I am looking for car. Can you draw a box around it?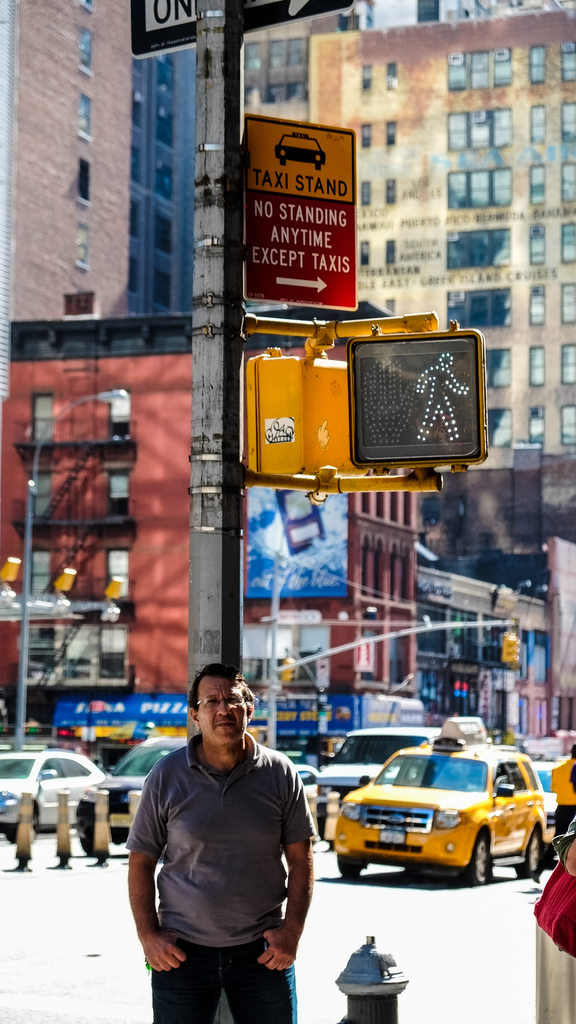
Sure, the bounding box is <region>67, 736, 185, 850</region>.
